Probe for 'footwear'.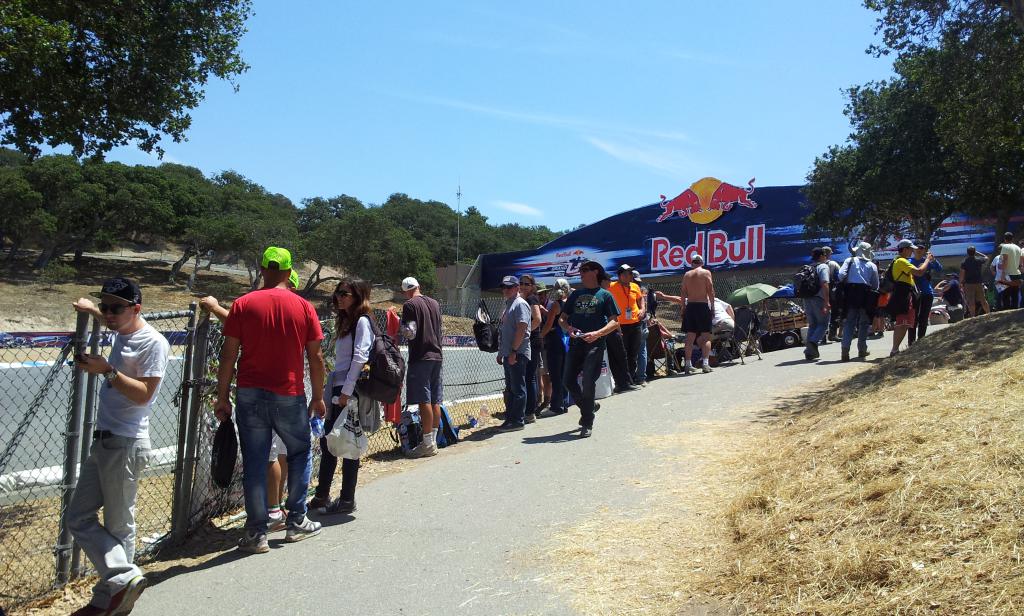
Probe result: [left=301, top=493, right=333, bottom=510].
